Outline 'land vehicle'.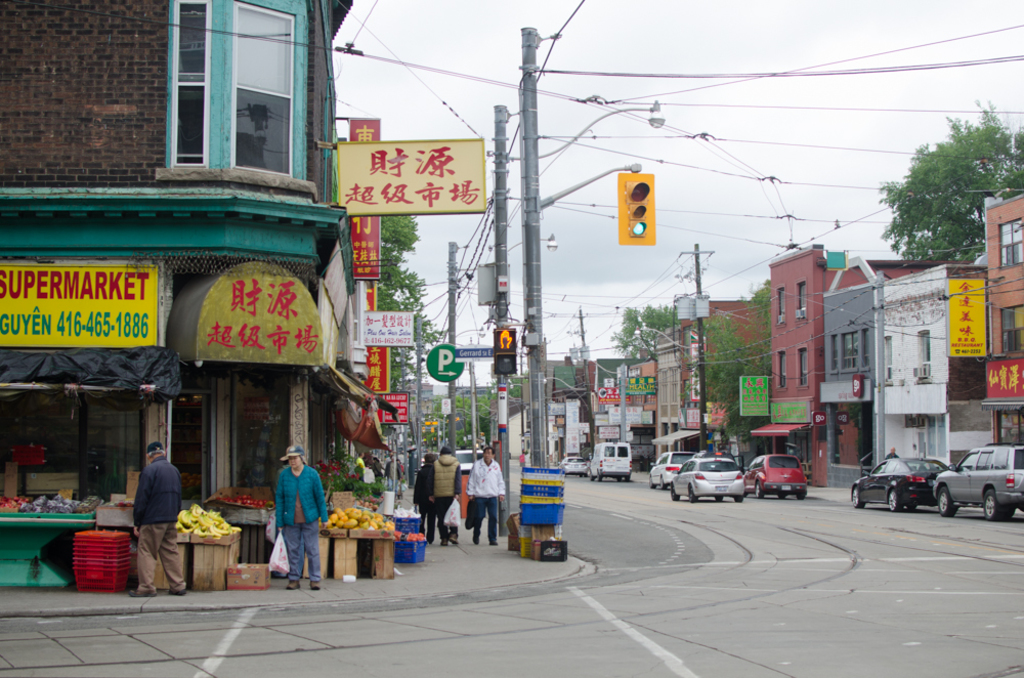
Outline: locate(647, 451, 695, 493).
